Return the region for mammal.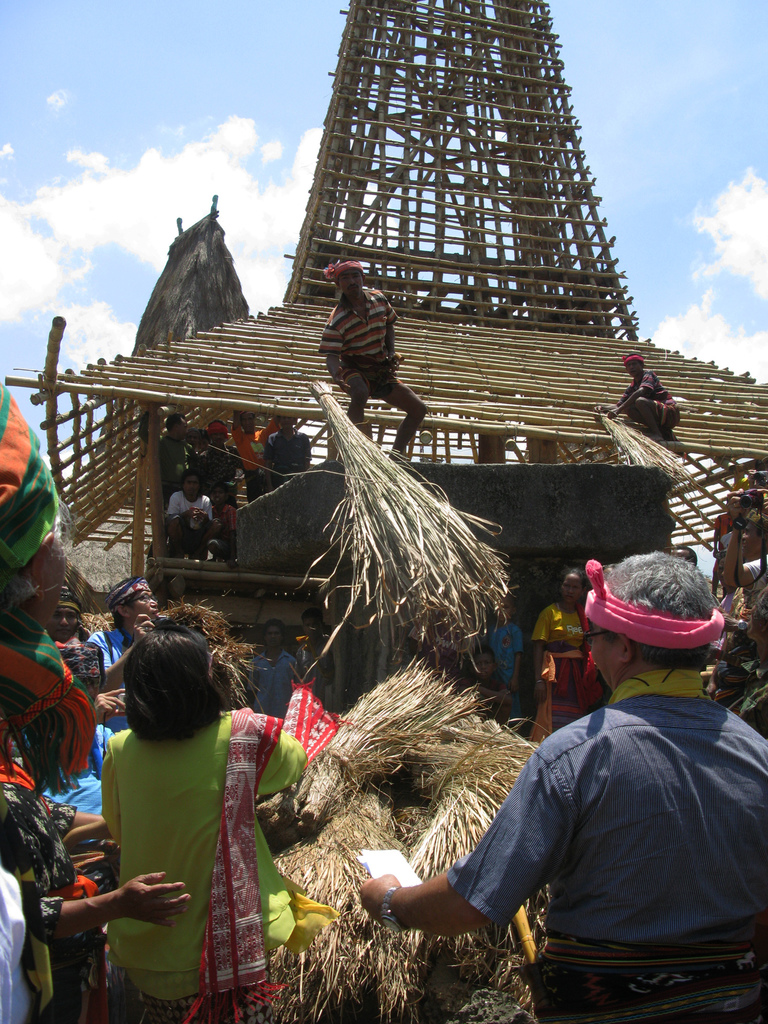
248/620/302/719.
